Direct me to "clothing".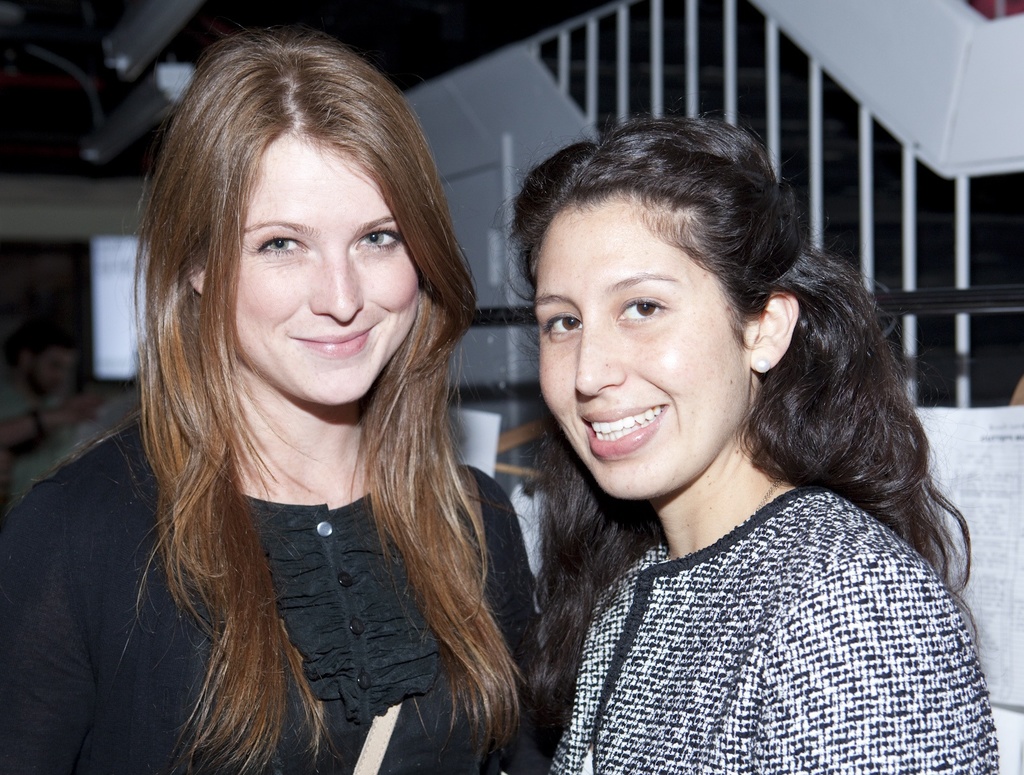
Direction: [x1=547, y1=467, x2=1001, y2=774].
